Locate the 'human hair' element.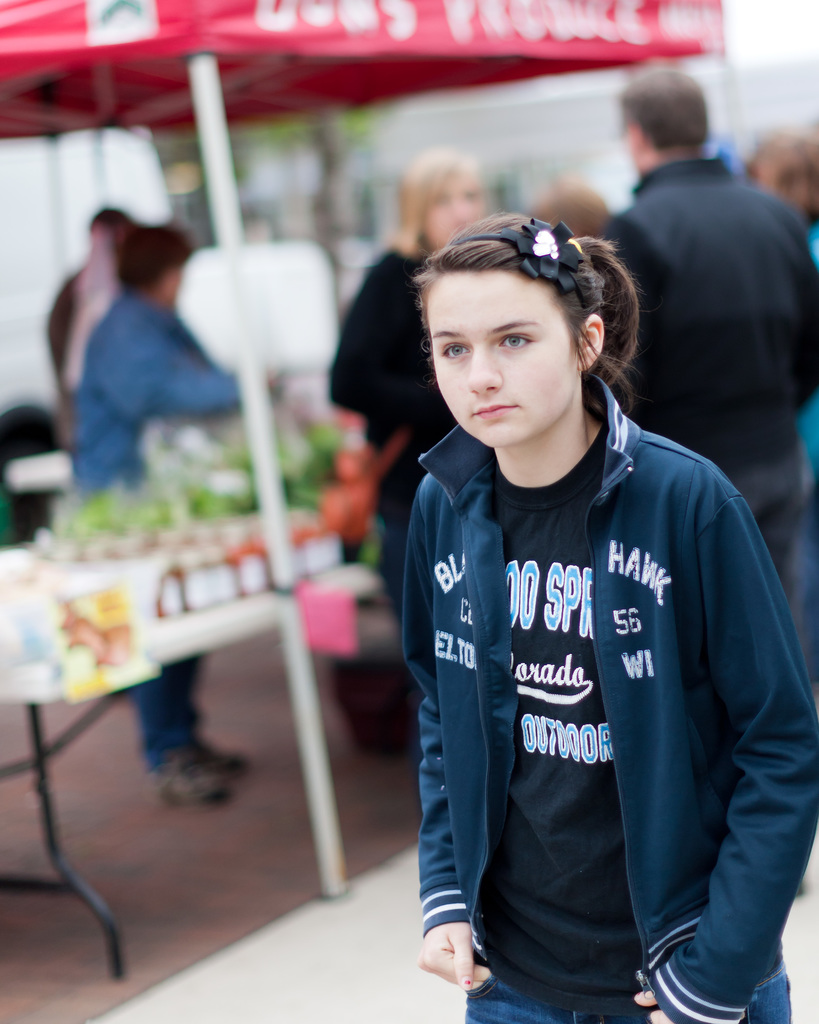
Element bbox: [left=416, top=188, right=644, bottom=436].
